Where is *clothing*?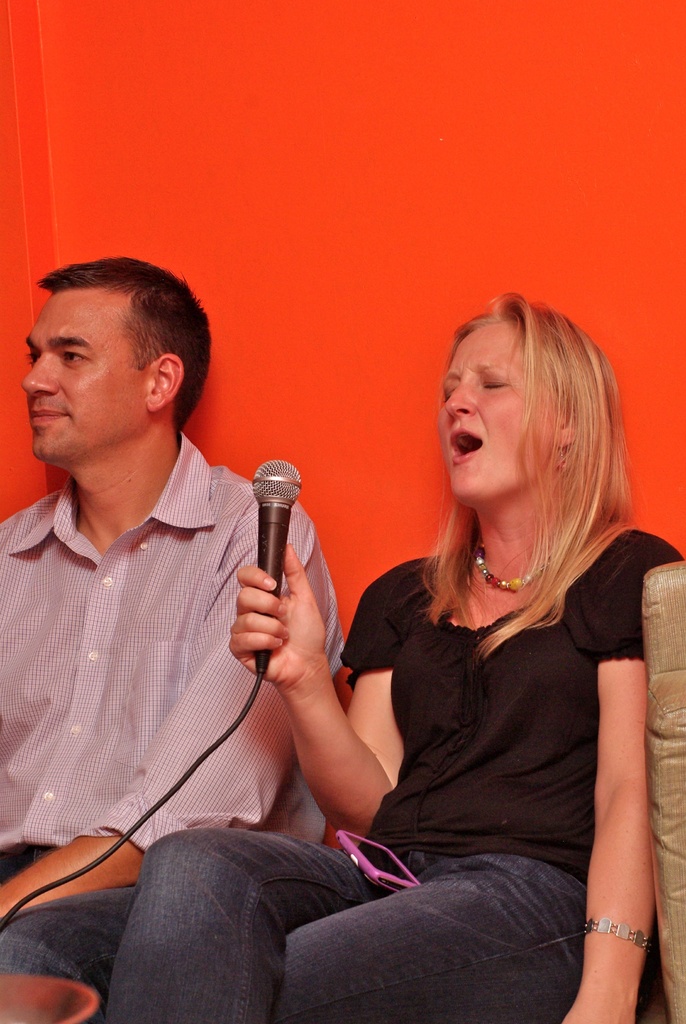
<region>0, 431, 338, 1023</region>.
